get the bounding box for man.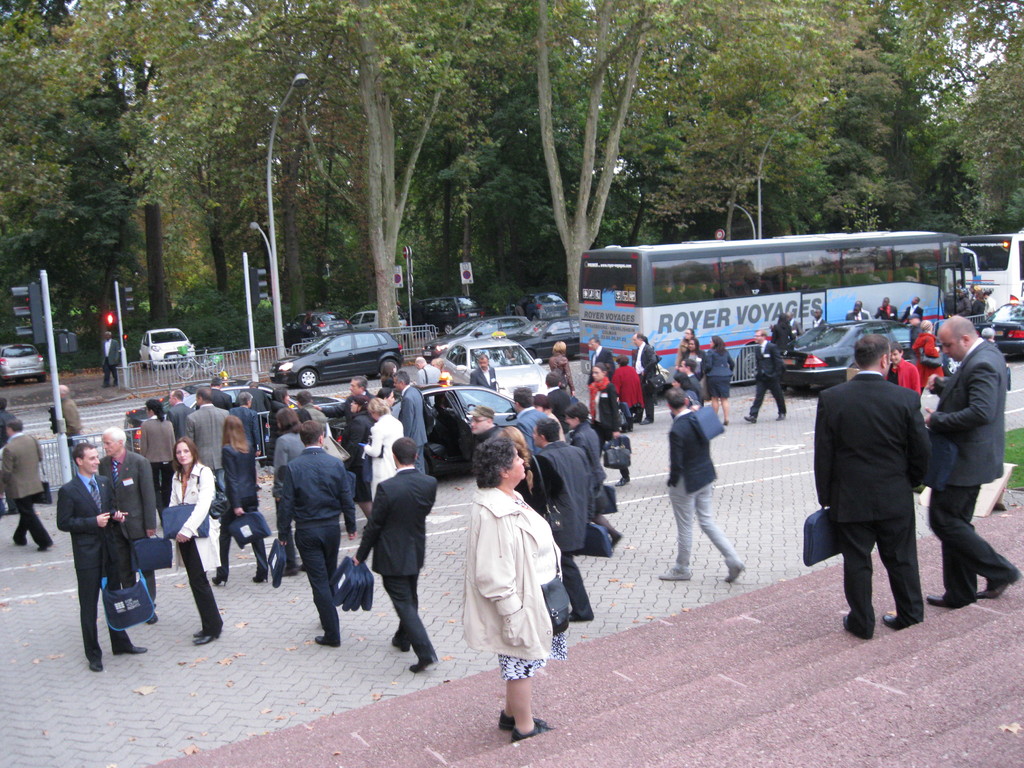
[876,298,900,321].
